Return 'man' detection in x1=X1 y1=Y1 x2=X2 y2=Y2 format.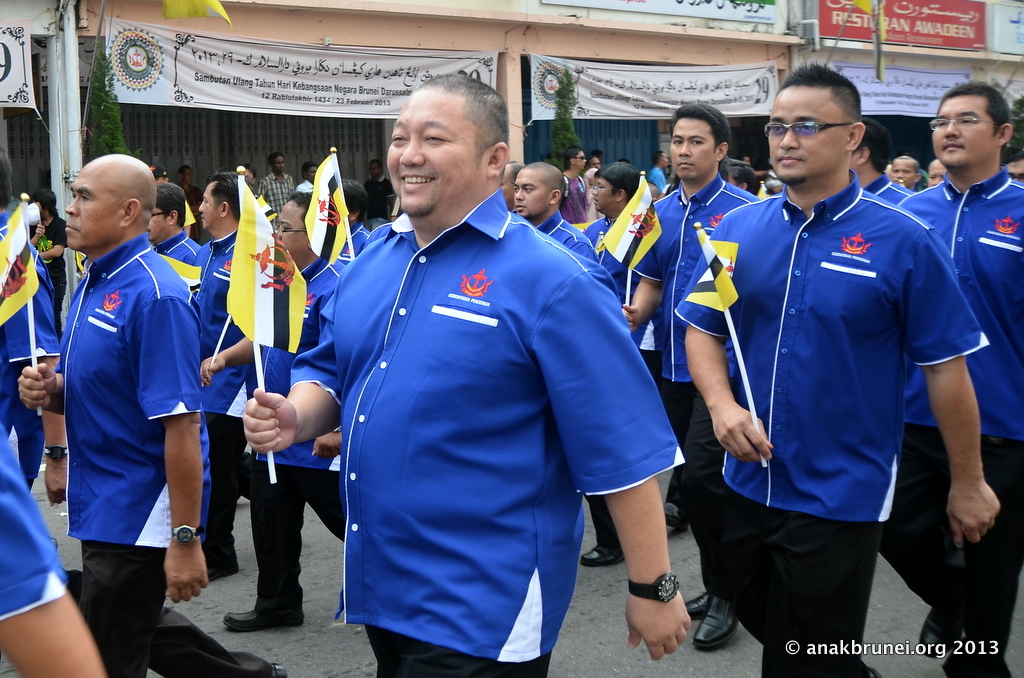
x1=584 y1=161 x2=670 y2=390.
